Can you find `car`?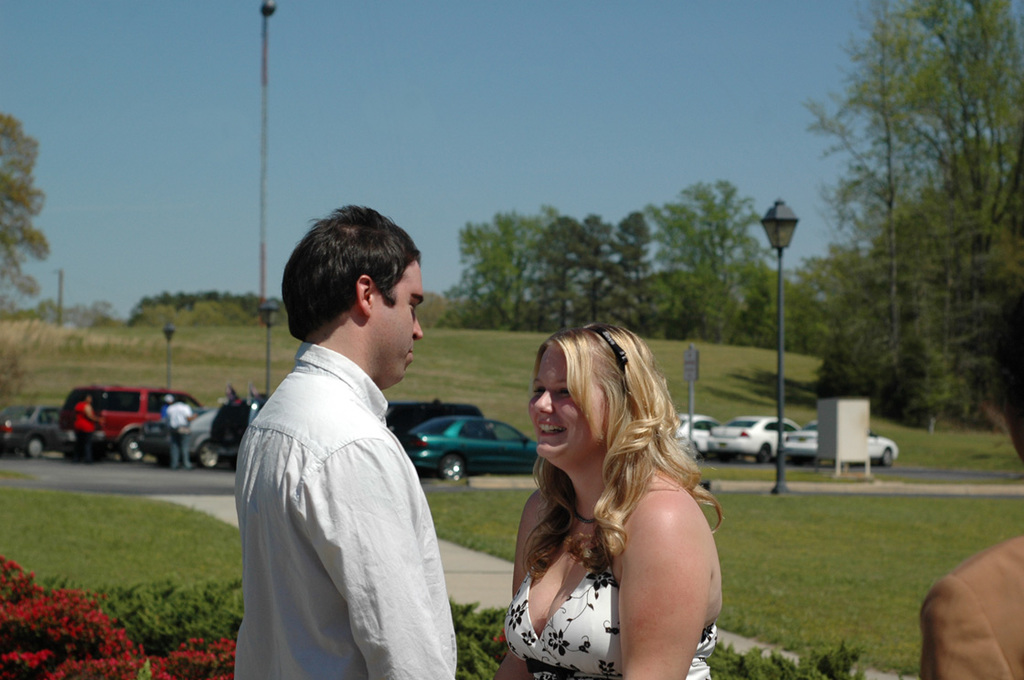
Yes, bounding box: 0:403:62:456.
